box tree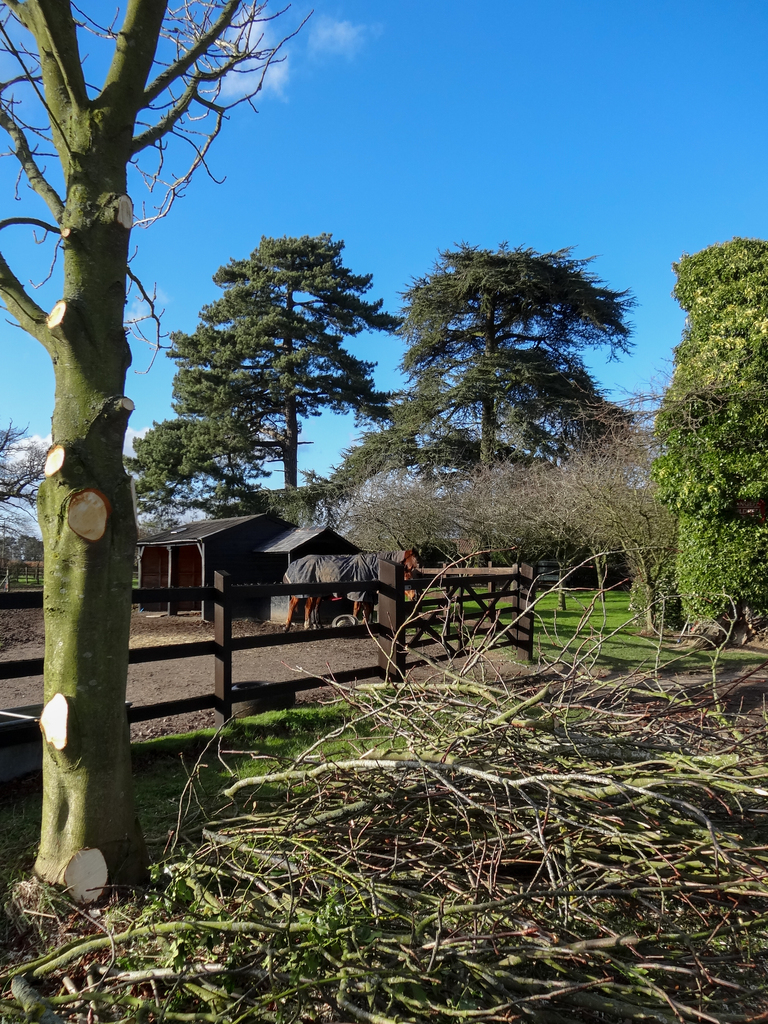
[left=0, top=420, right=51, bottom=551]
